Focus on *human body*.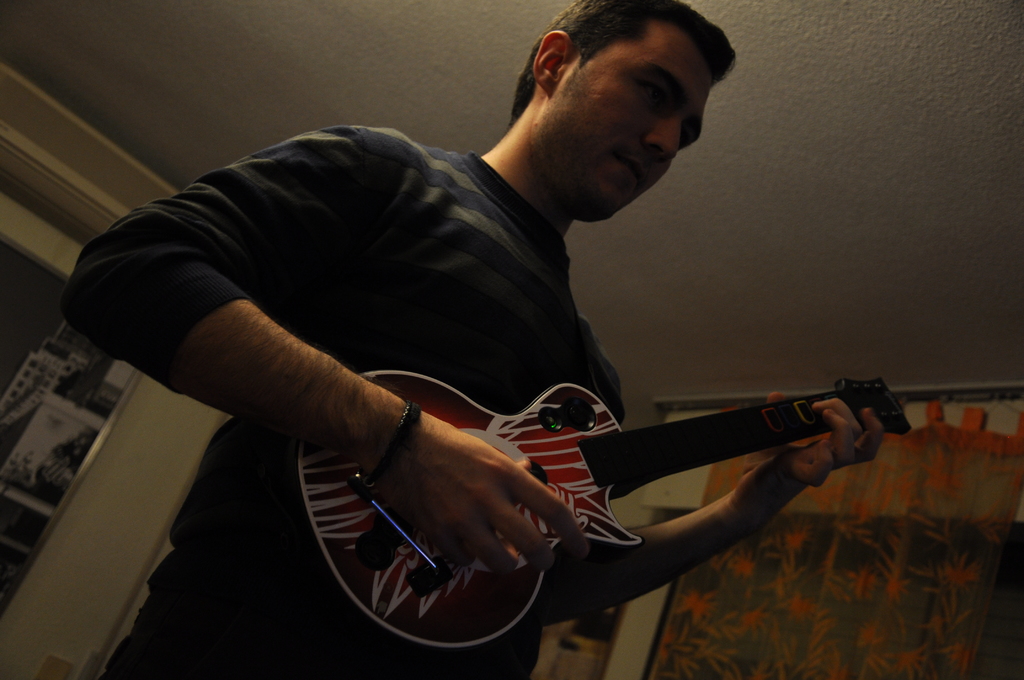
Focused at (left=127, top=28, right=913, bottom=679).
